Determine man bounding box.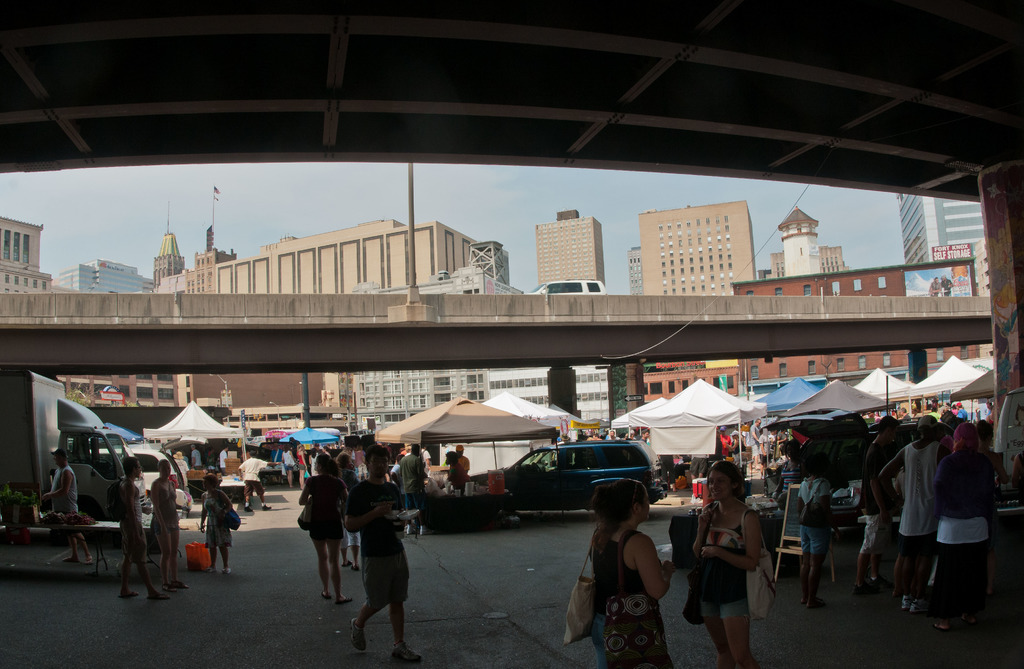
Determined: [x1=440, y1=440, x2=475, y2=494].
